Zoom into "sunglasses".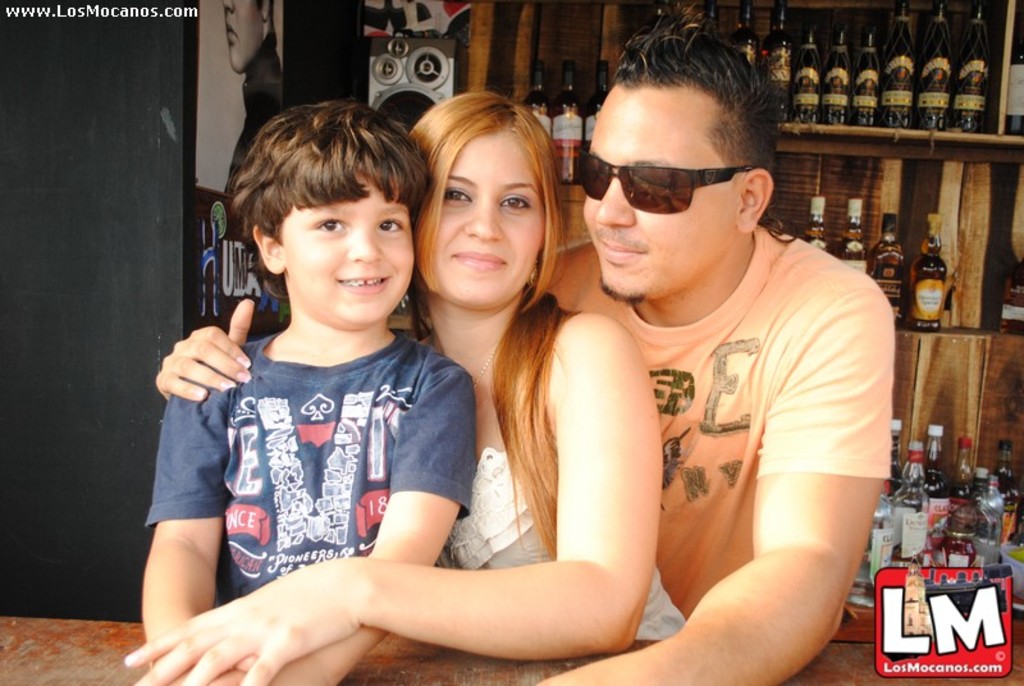
Zoom target: [x1=577, y1=143, x2=755, y2=214].
